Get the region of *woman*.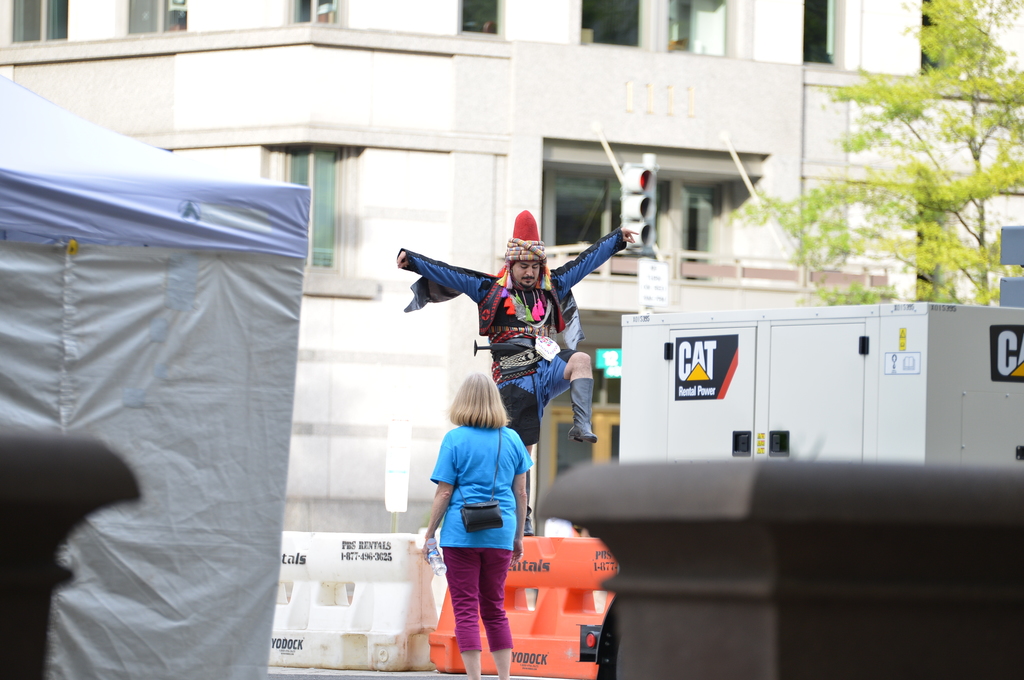
<box>415,362,540,670</box>.
